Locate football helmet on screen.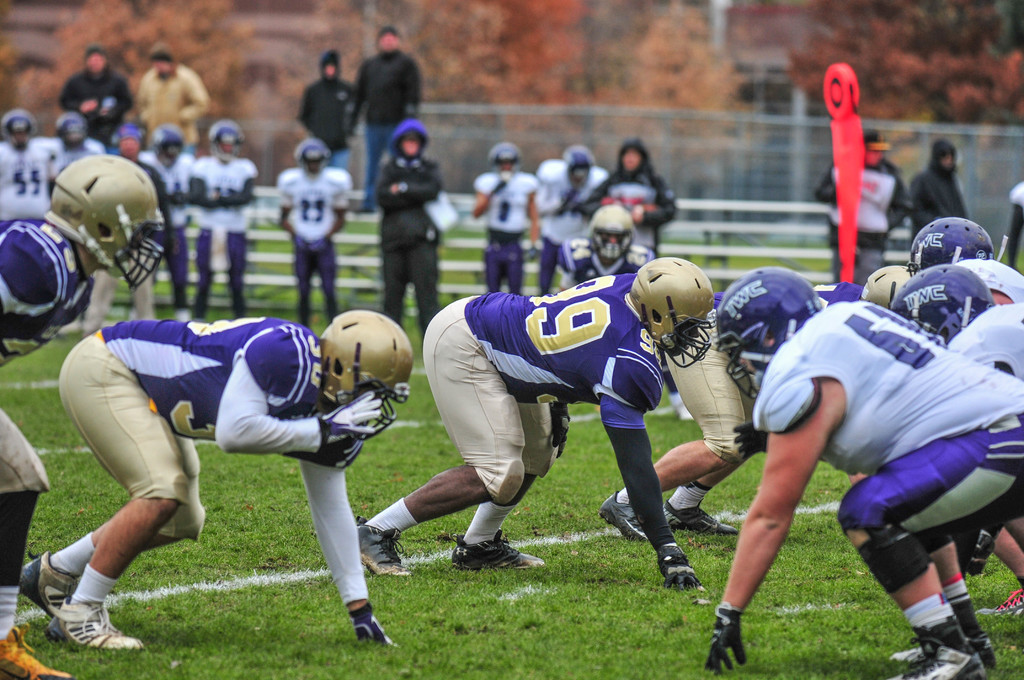
On screen at <region>204, 122, 244, 165</region>.
